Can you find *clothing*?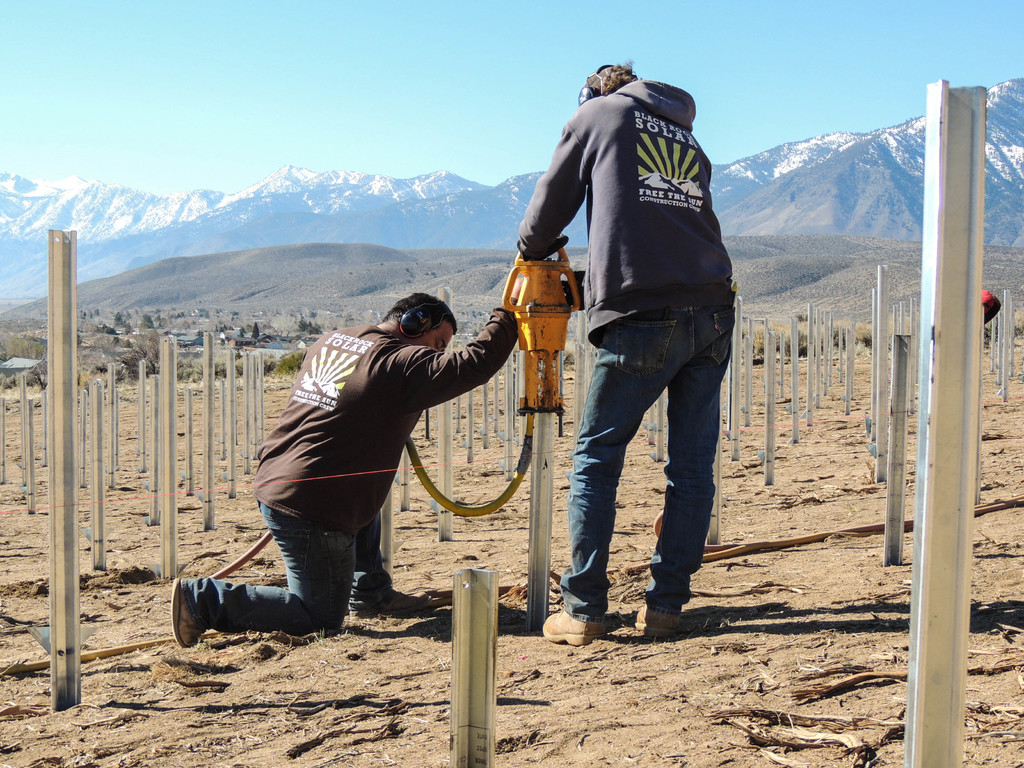
Yes, bounding box: l=515, t=26, r=749, b=598.
